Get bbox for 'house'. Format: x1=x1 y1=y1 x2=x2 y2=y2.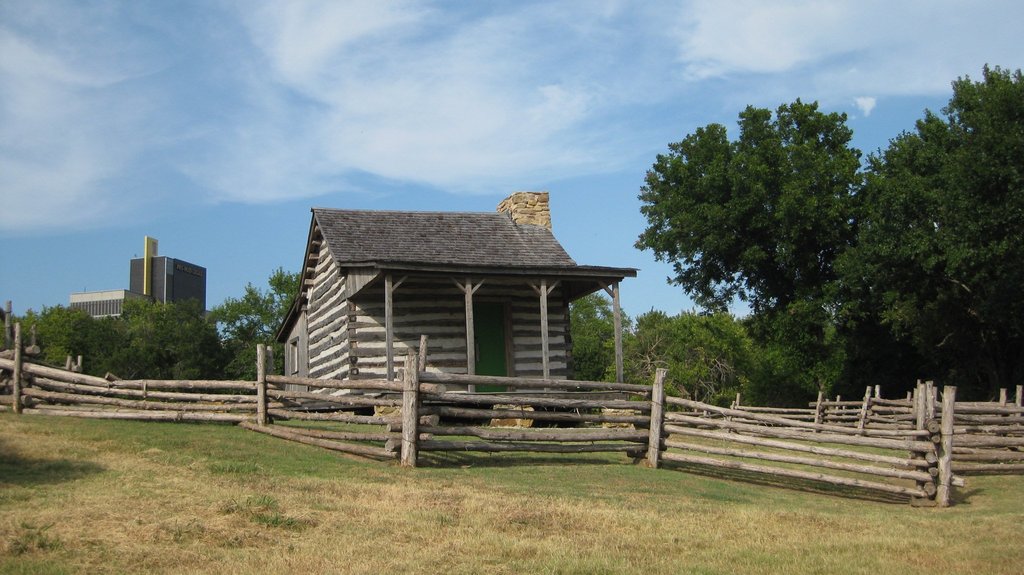
x1=74 y1=235 x2=226 y2=337.
